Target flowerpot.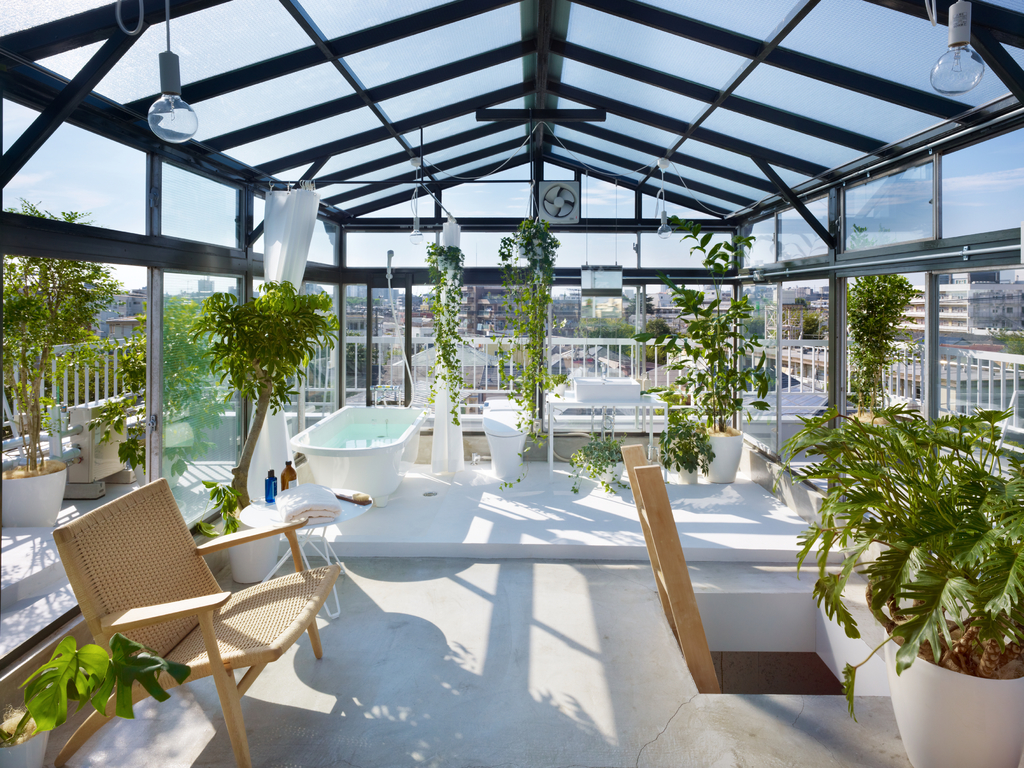
Target region: region(127, 445, 185, 486).
